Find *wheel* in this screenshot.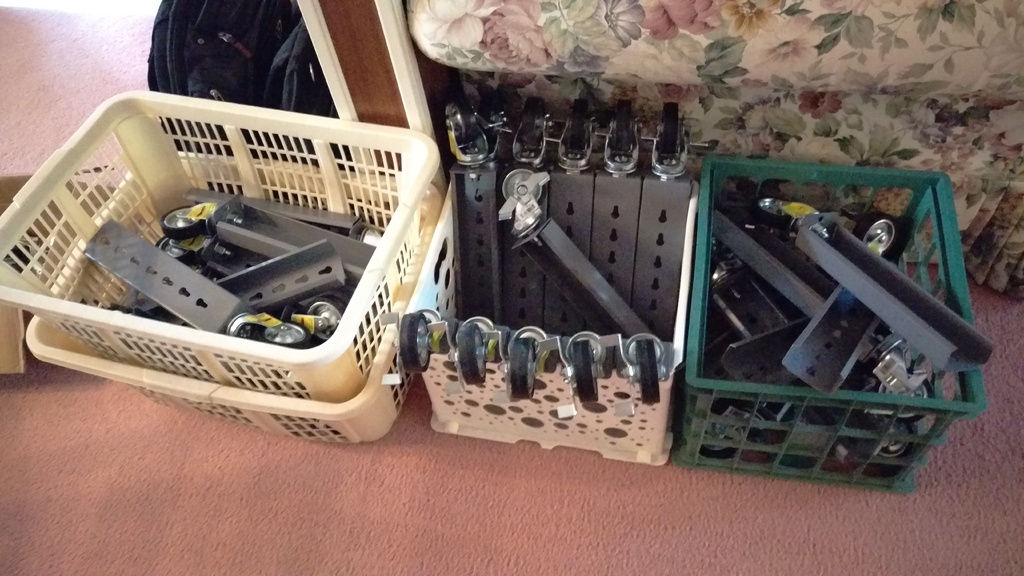
The bounding box for *wheel* is region(158, 225, 204, 264).
